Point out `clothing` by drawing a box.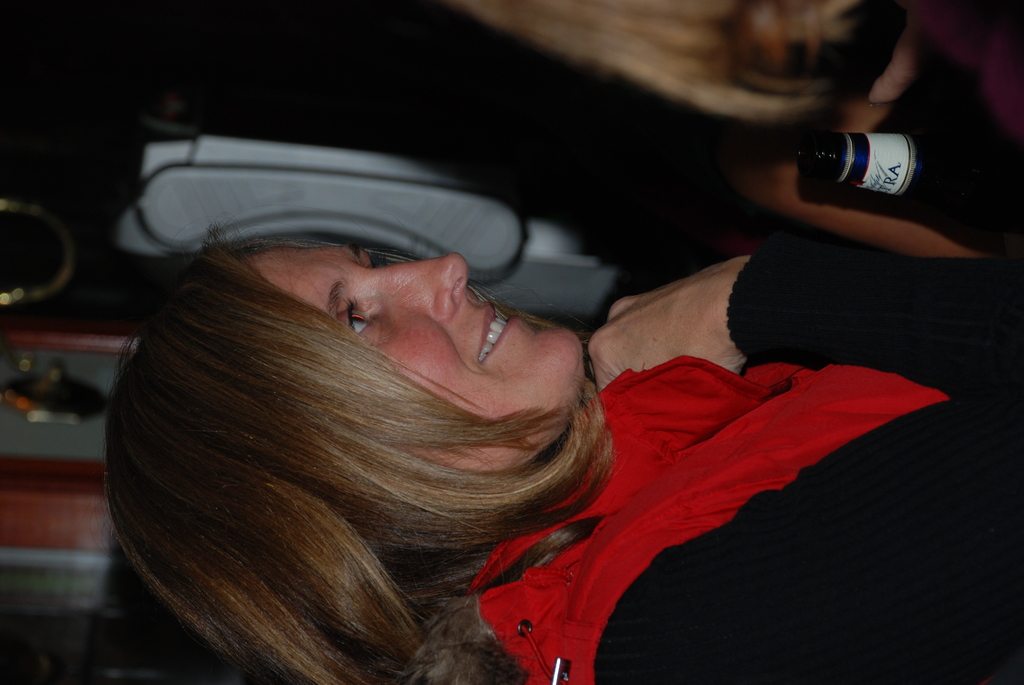
detection(481, 308, 973, 664).
